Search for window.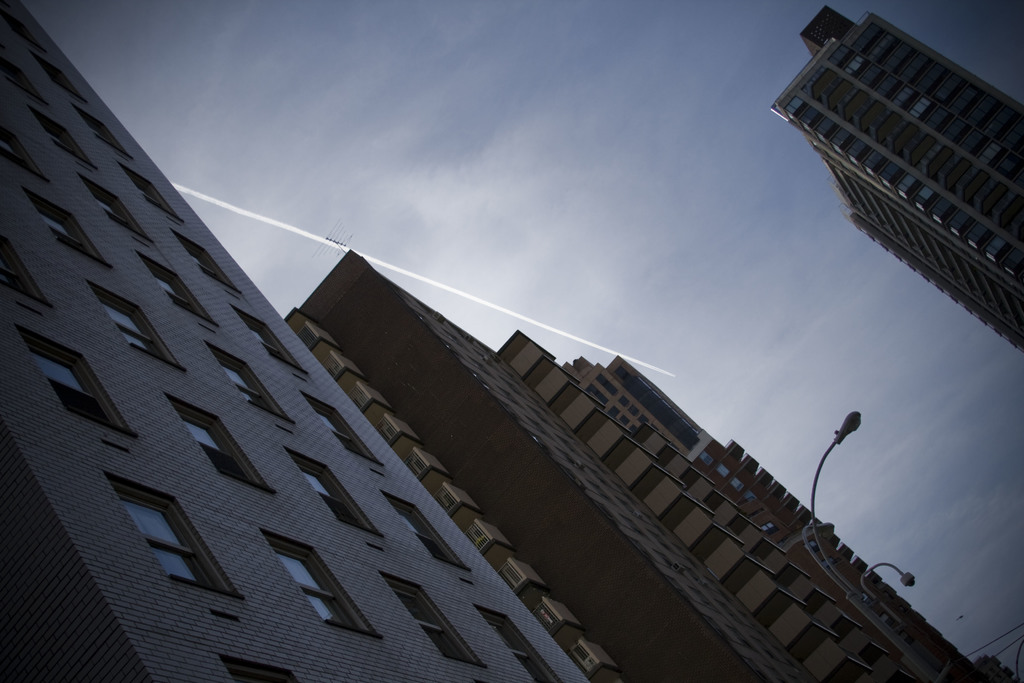
Found at [x1=381, y1=577, x2=493, y2=671].
